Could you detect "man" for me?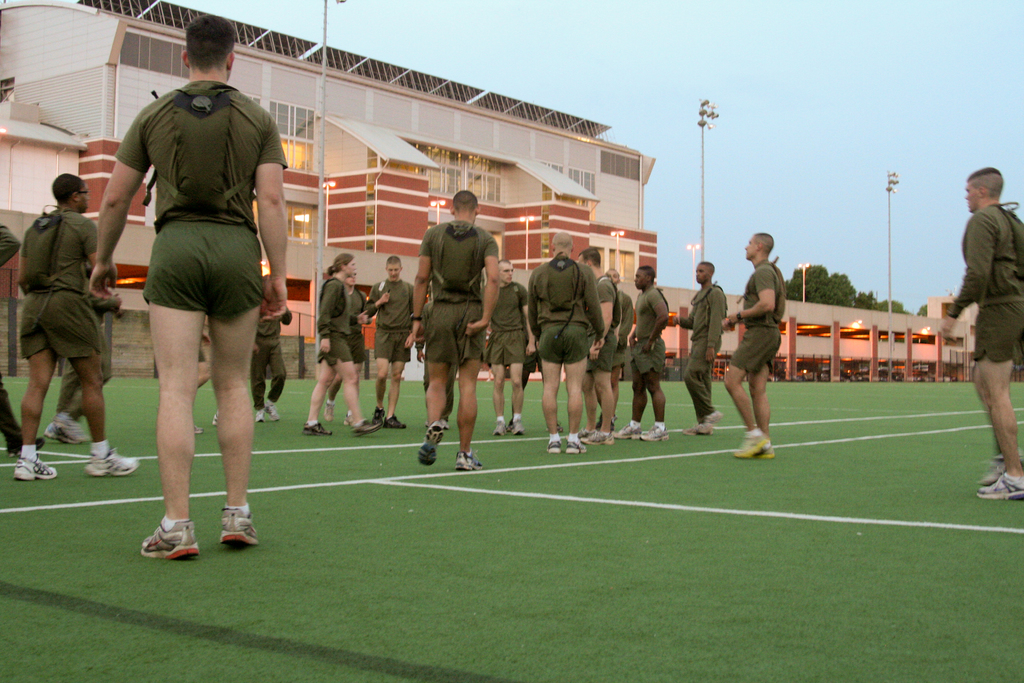
Detection result: 577, 247, 618, 447.
